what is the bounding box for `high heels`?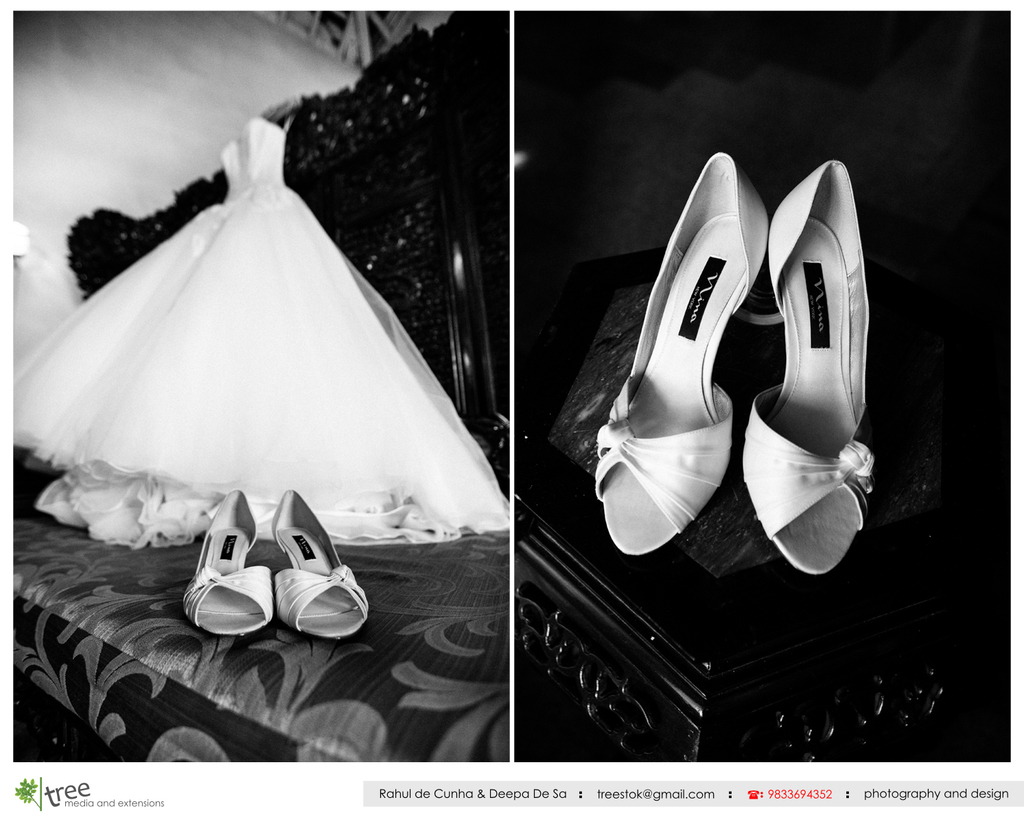
bbox=[180, 488, 275, 636].
